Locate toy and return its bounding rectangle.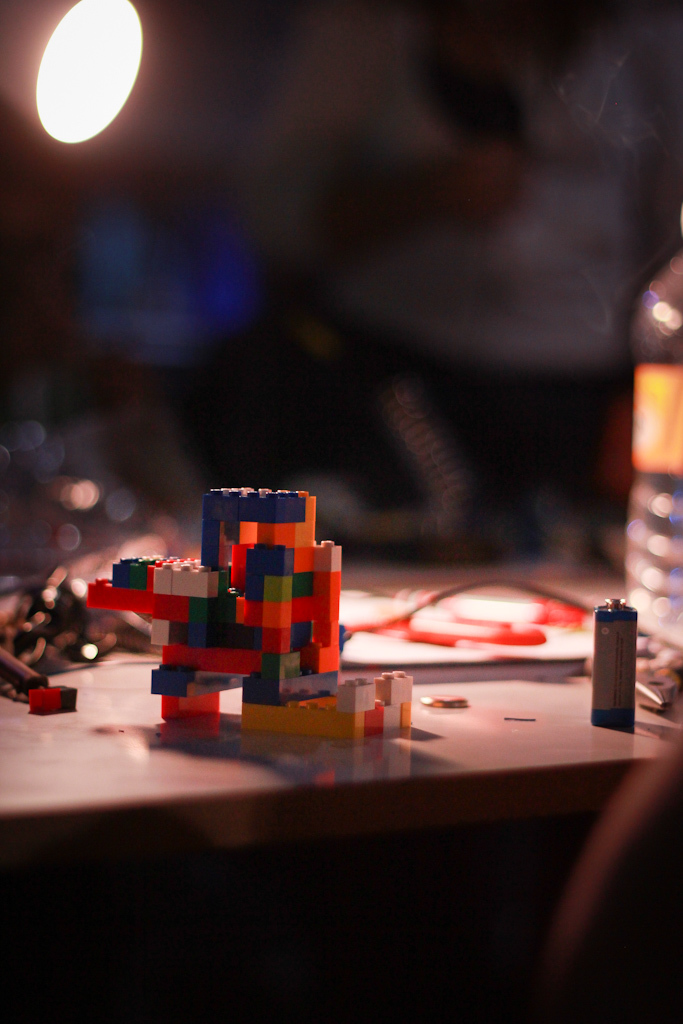
<bbox>28, 684, 63, 715</bbox>.
